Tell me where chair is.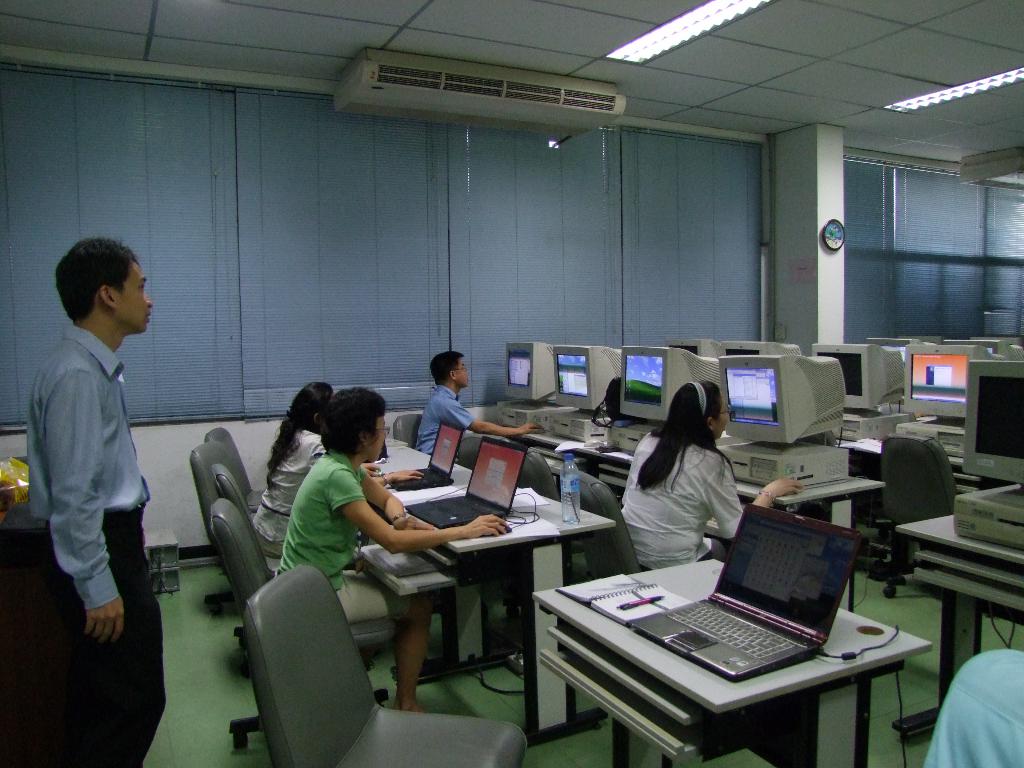
chair is at <region>455, 431, 515, 470</region>.
